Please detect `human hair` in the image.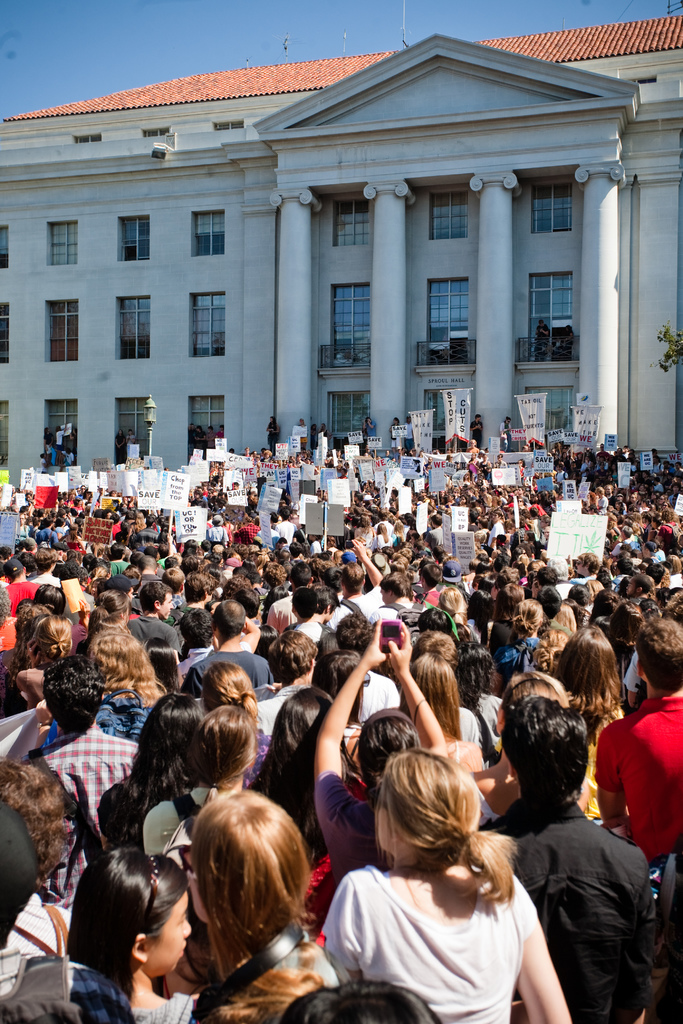
(x1=380, y1=572, x2=412, y2=600).
